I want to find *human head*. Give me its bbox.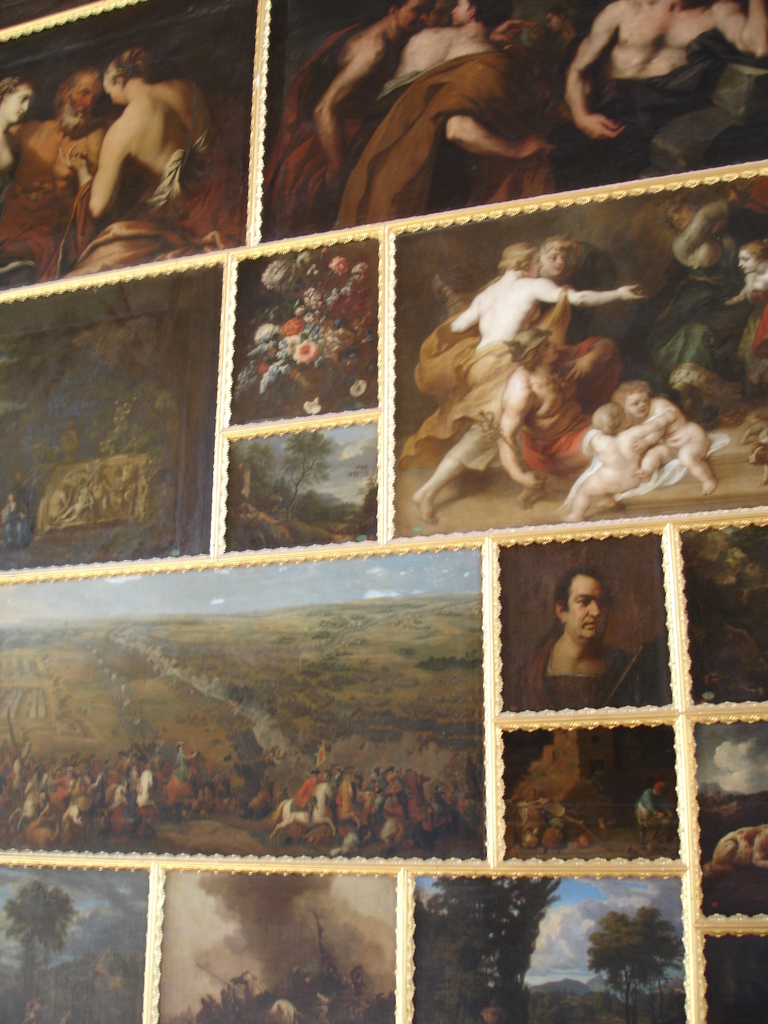
box=[567, 243, 596, 286].
